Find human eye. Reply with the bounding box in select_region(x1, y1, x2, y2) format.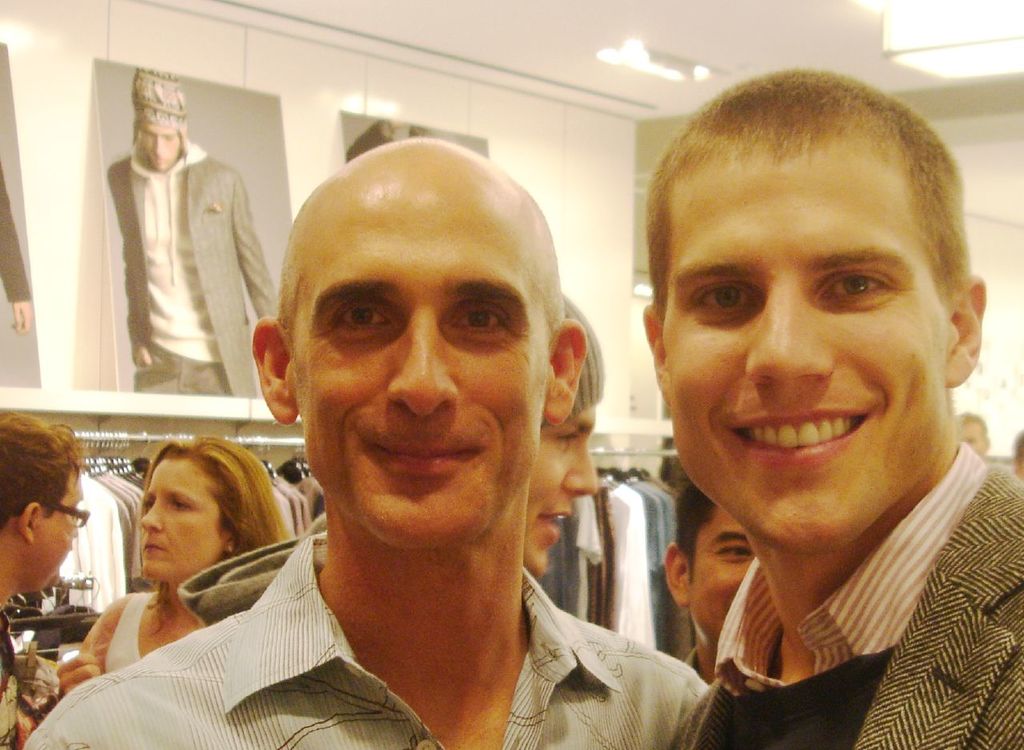
select_region(826, 251, 929, 324).
